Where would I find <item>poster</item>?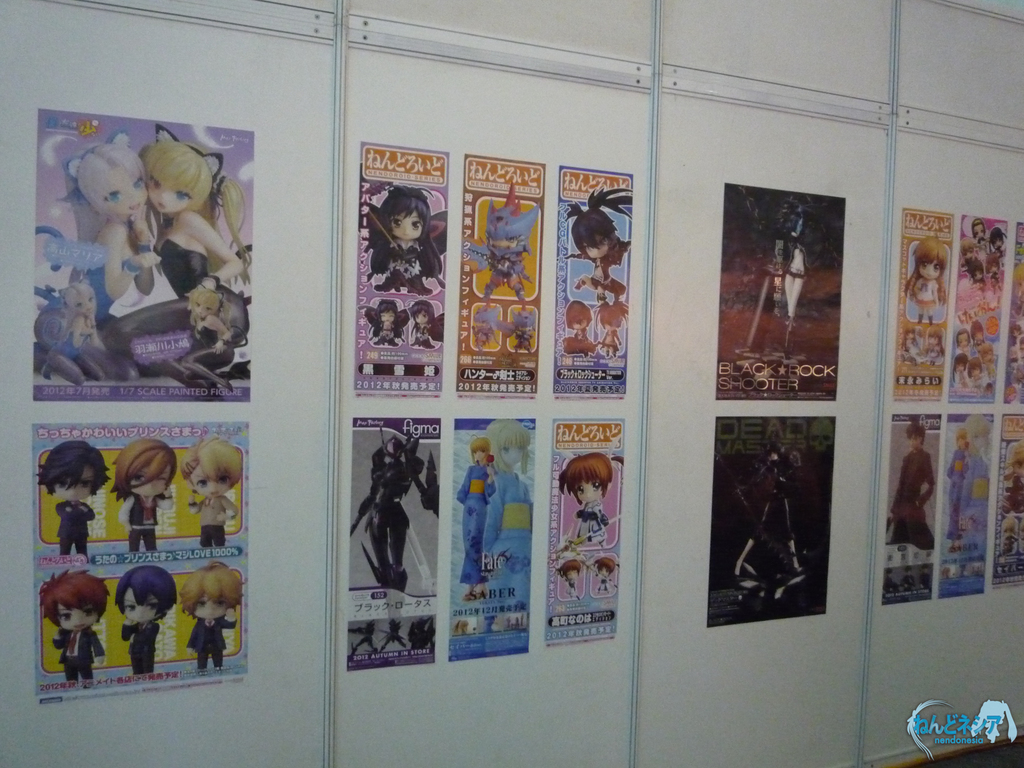
At x1=887 y1=414 x2=944 y2=606.
